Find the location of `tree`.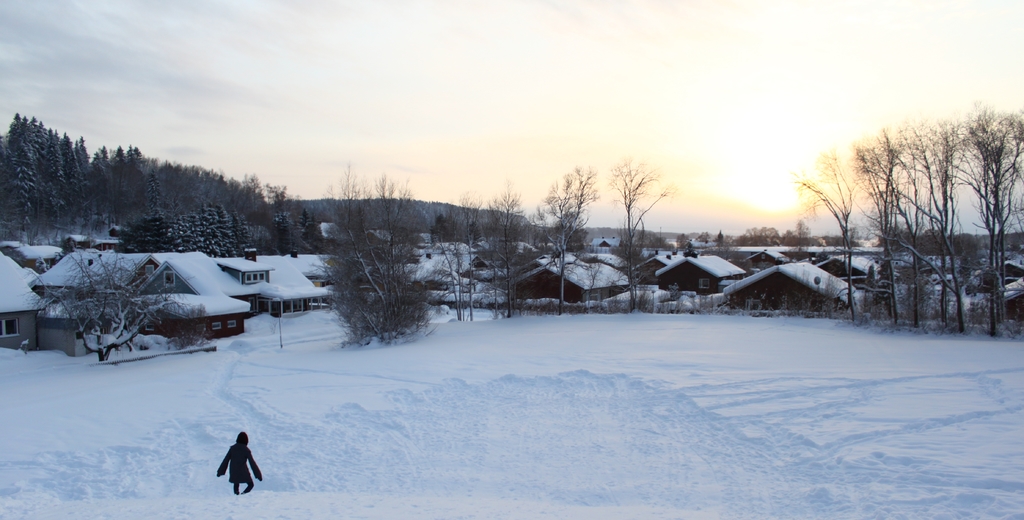
Location: x1=604, y1=160, x2=669, y2=323.
